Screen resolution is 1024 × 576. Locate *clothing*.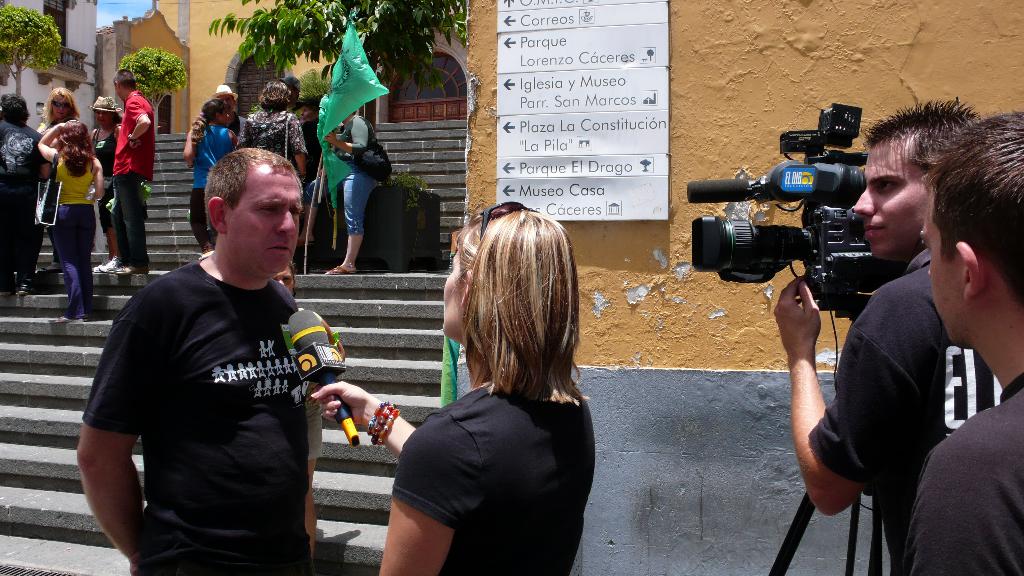
pyautogui.locateOnScreen(90, 125, 122, 256).
